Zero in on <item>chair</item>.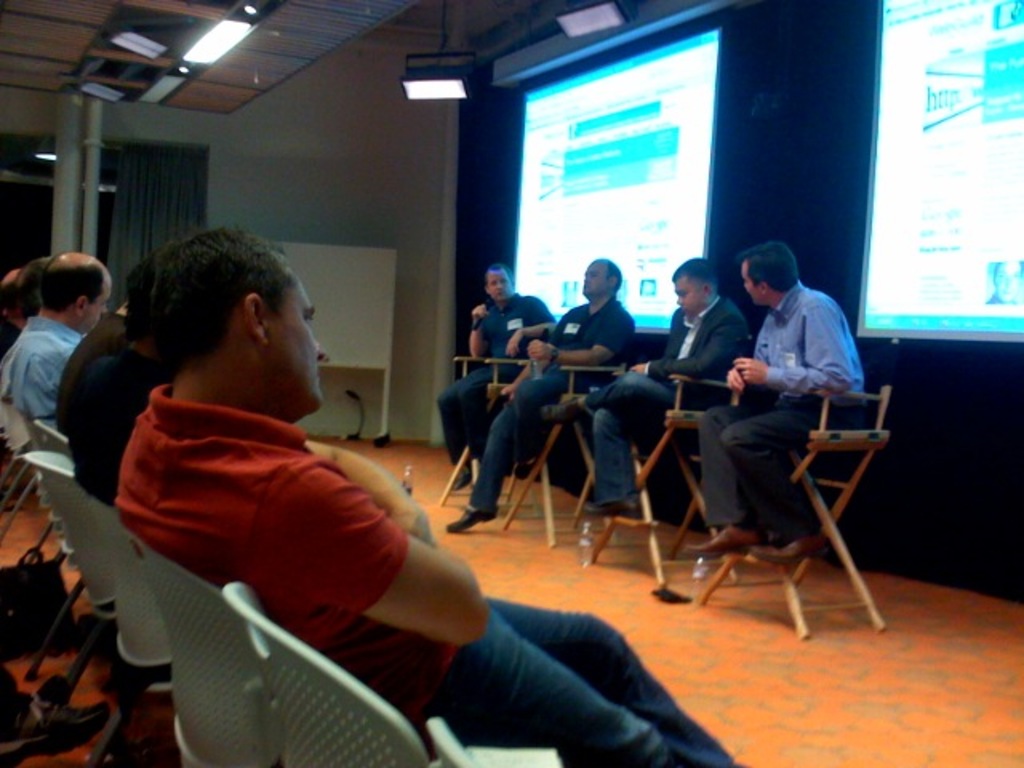
Zeroed in: x1=0 y1=398 x2=77 y2=515.
